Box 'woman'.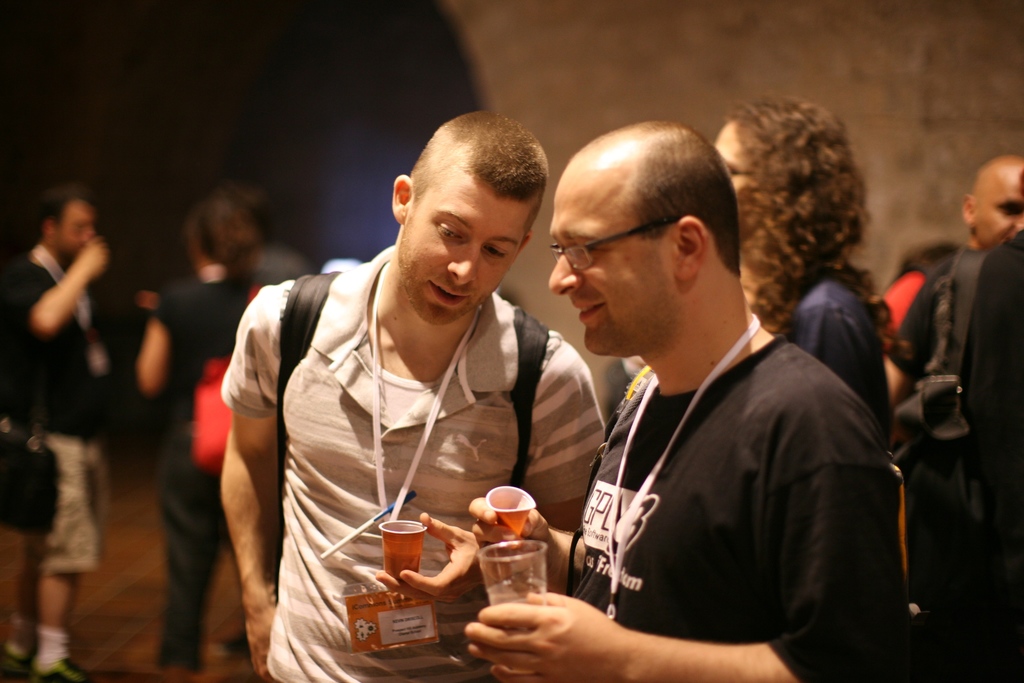
crop(136, 199, 280, 679).
